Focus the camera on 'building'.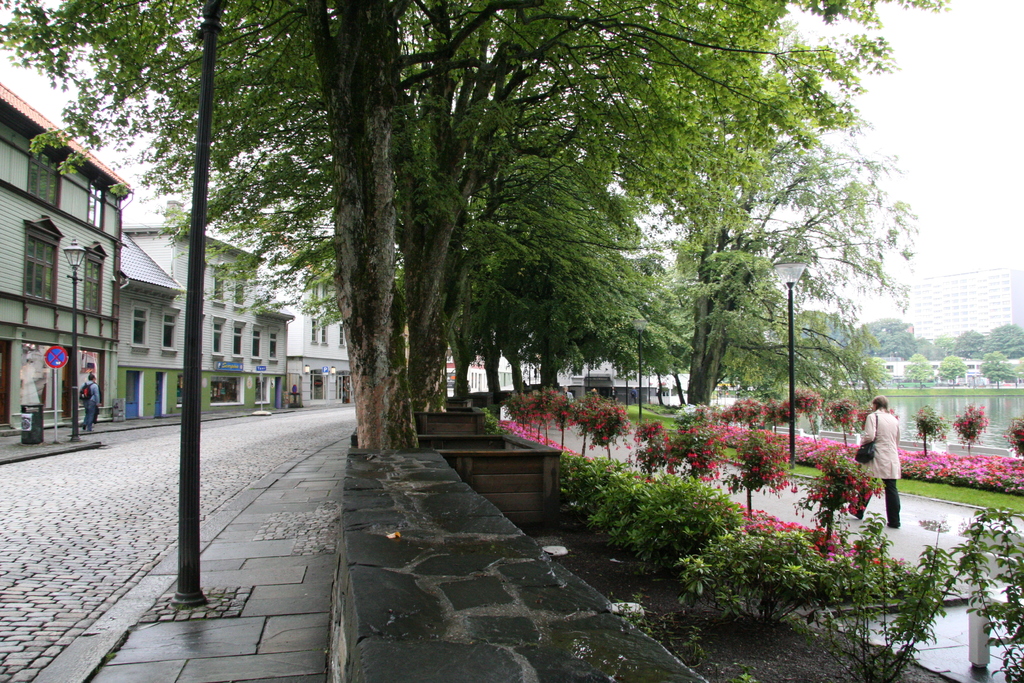
Focus region: <box>0,81,124,425</box>.
